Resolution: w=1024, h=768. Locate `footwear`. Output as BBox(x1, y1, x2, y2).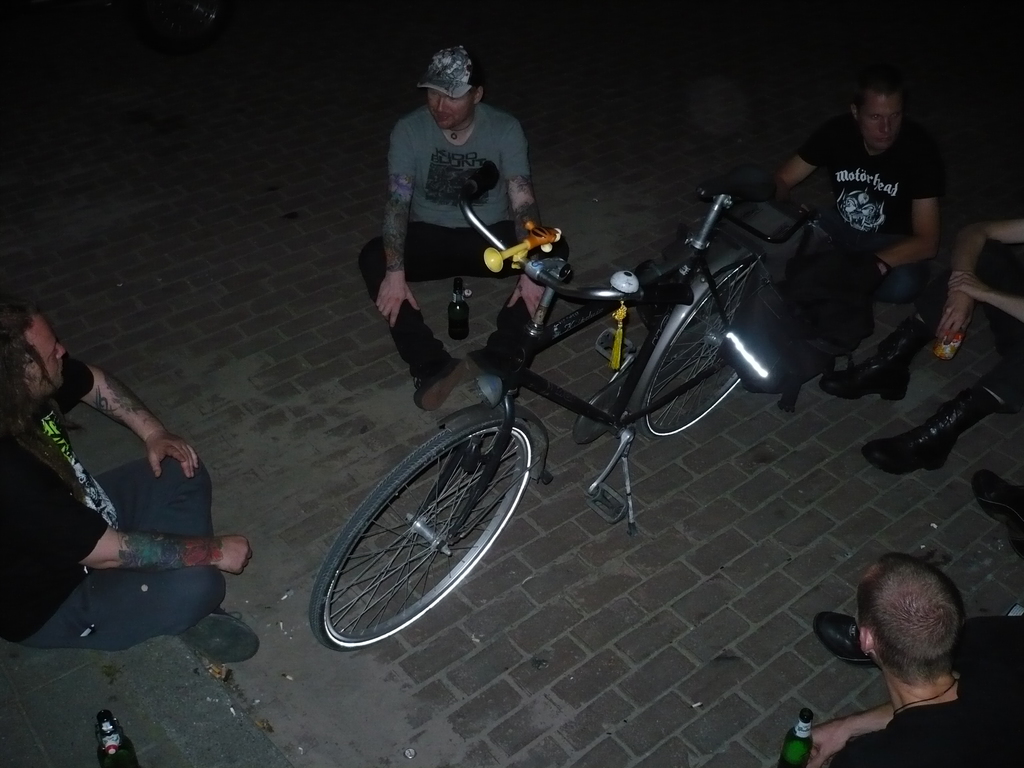
BBox(173, 607, 265, 663).
